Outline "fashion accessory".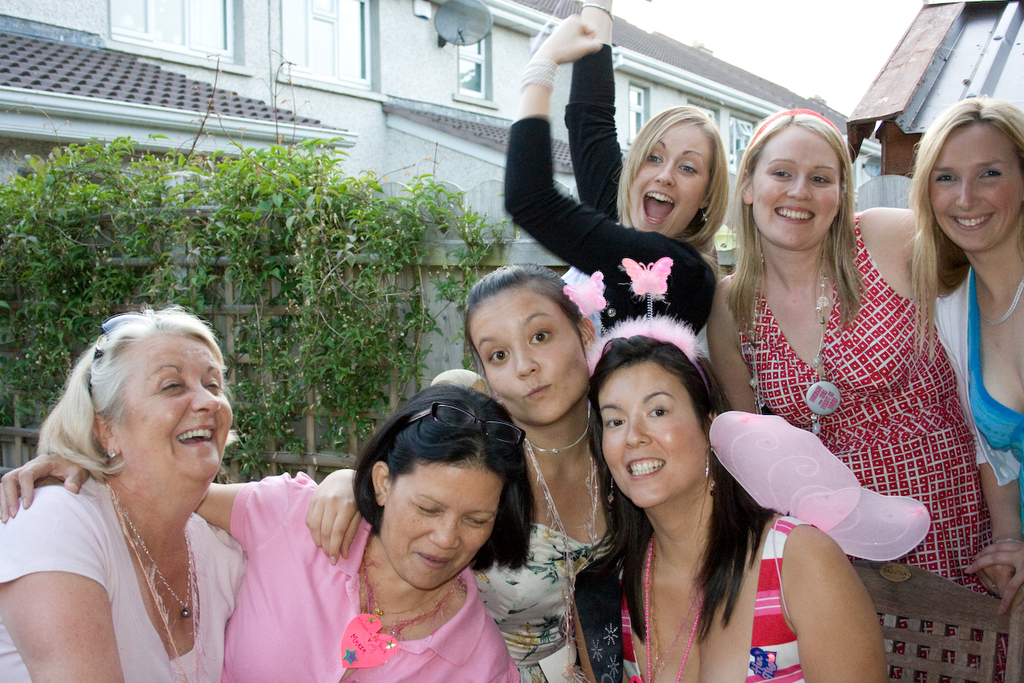
Outline: bbox(979, 278, 1023, 325).
